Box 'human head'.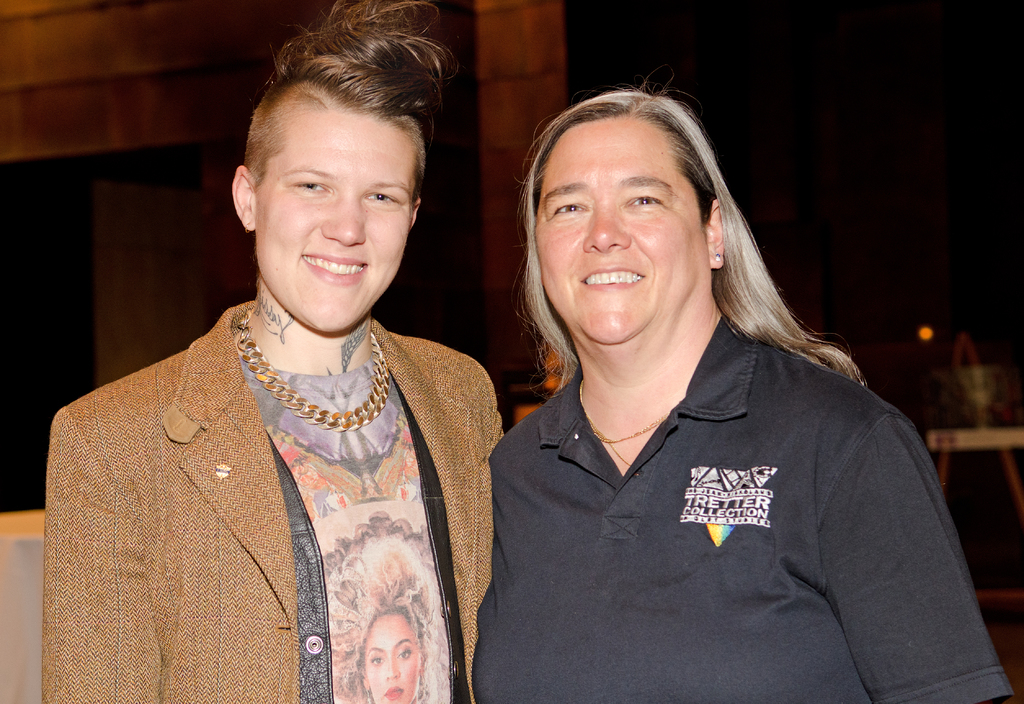
{"x1": 527, "y1": 93, "x2": 737, "y2": 352}.
